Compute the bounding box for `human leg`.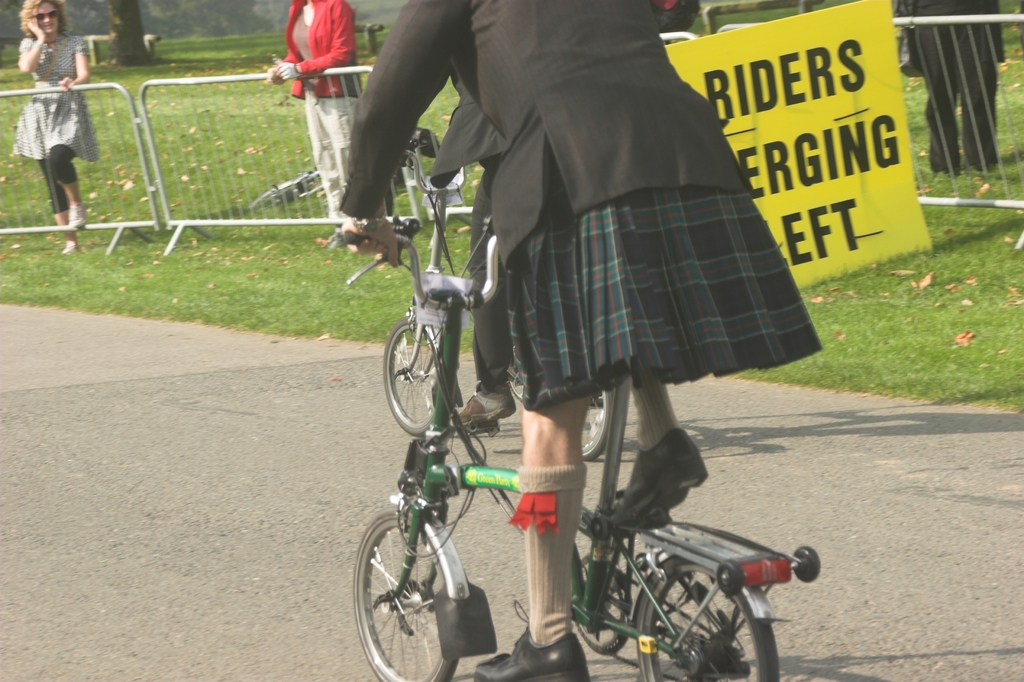
(41, 154, 88, 256).
